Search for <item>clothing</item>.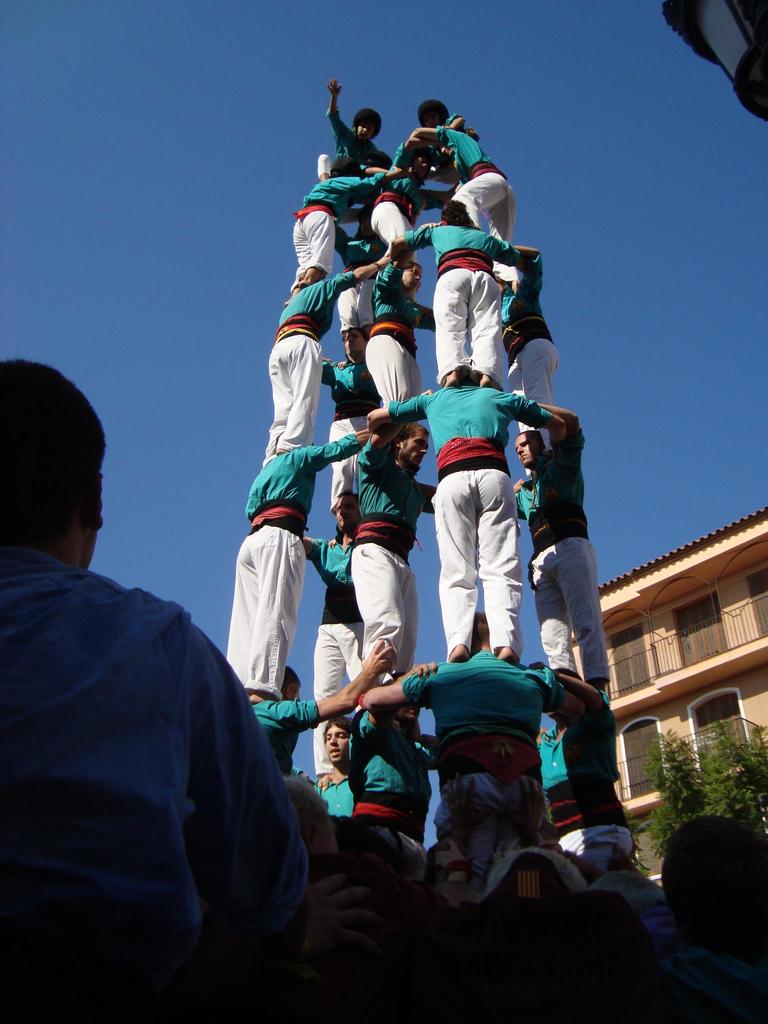
Found at l=262, t=269, r=353, b=468.
